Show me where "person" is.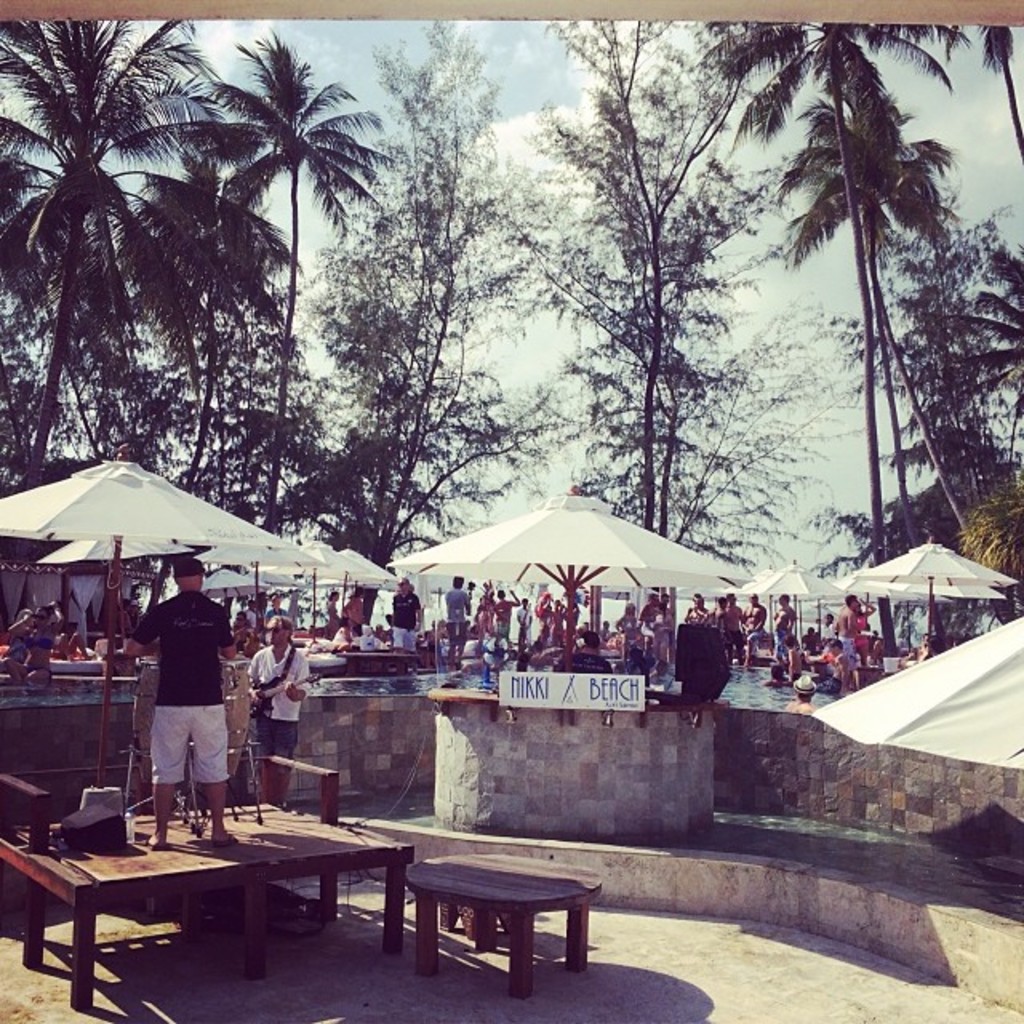
"person" is at <bbox>819, 640, 851, 693</bbox>.
